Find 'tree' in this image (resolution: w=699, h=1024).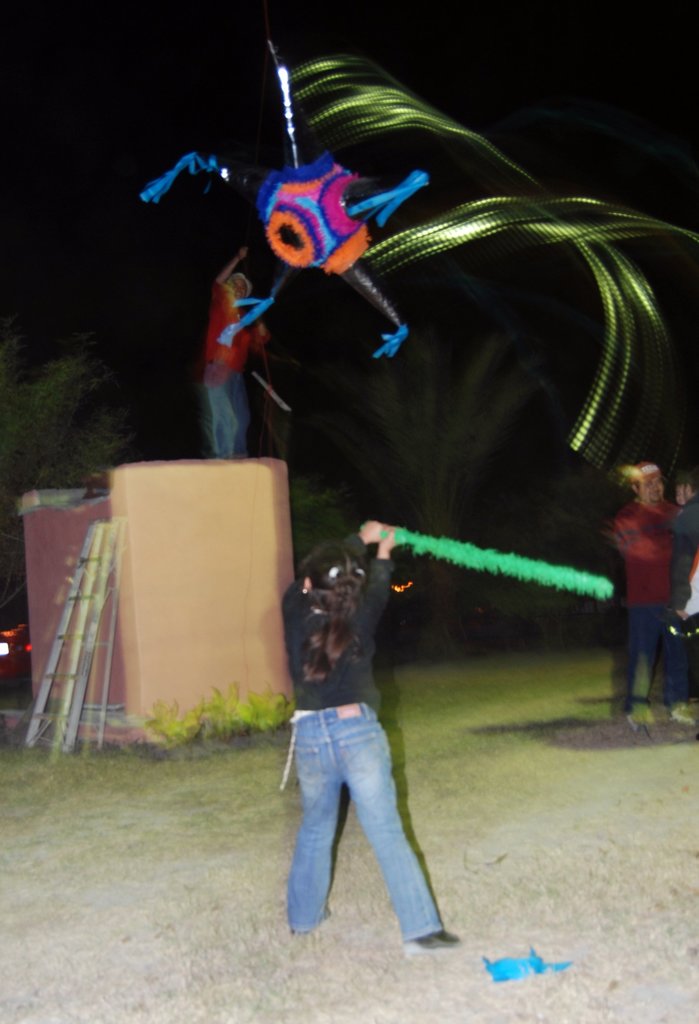
pyautogui.locateOnScreen(0, 323, 147, 617).
